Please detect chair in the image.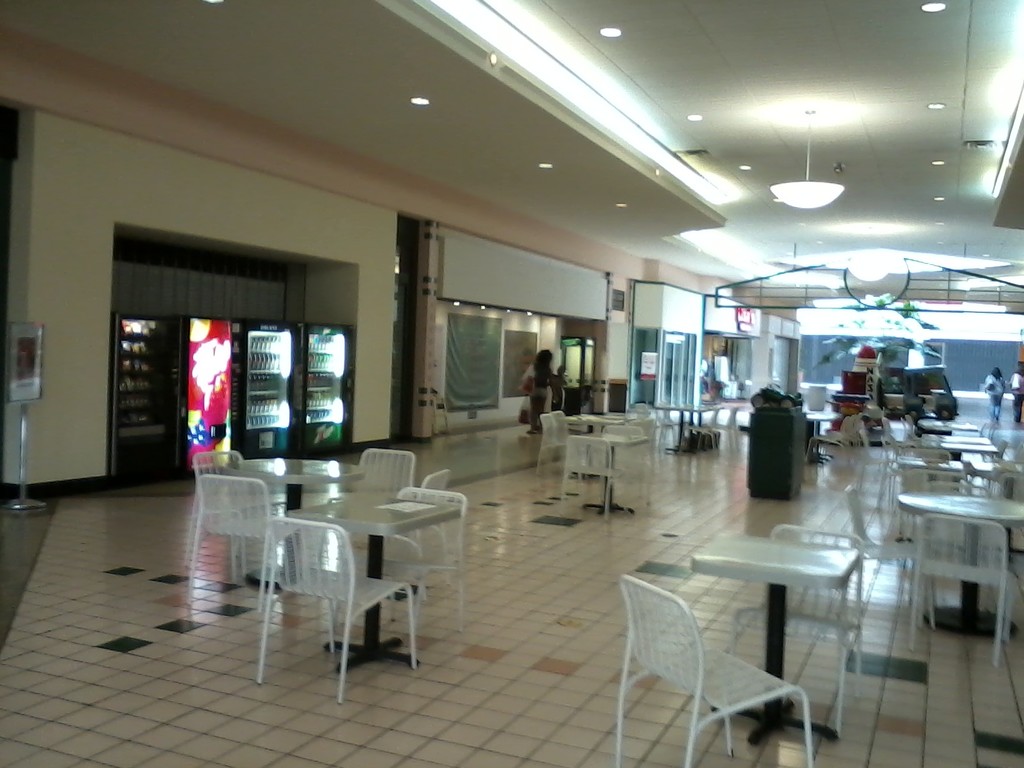
rect(924, 477, 997, 602).
